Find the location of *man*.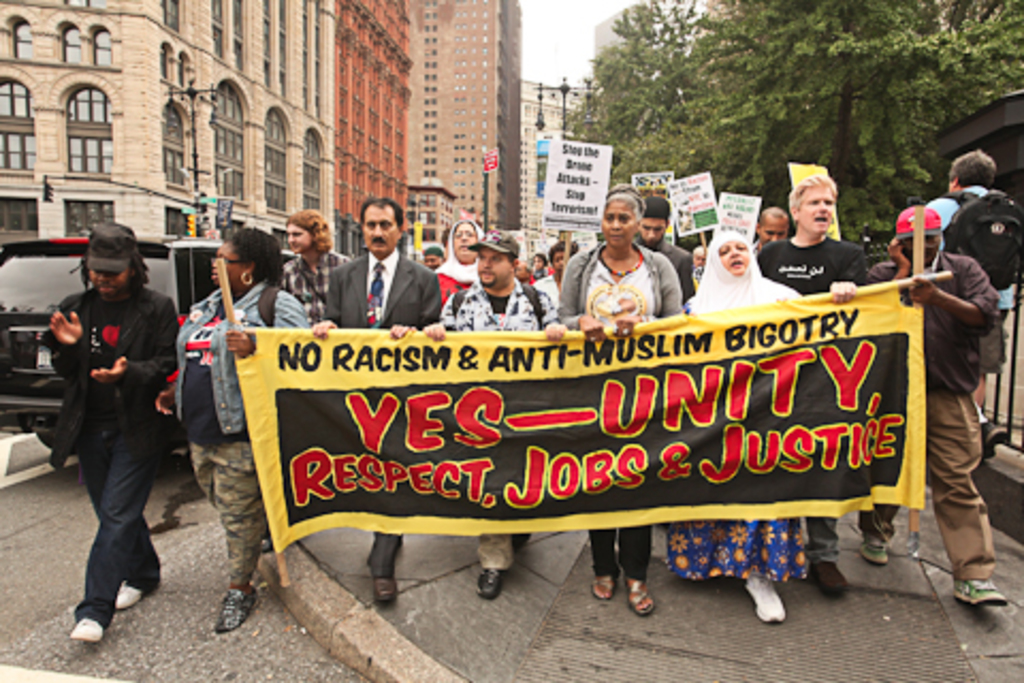
Location: Rect(277, 205, 352, 329).
